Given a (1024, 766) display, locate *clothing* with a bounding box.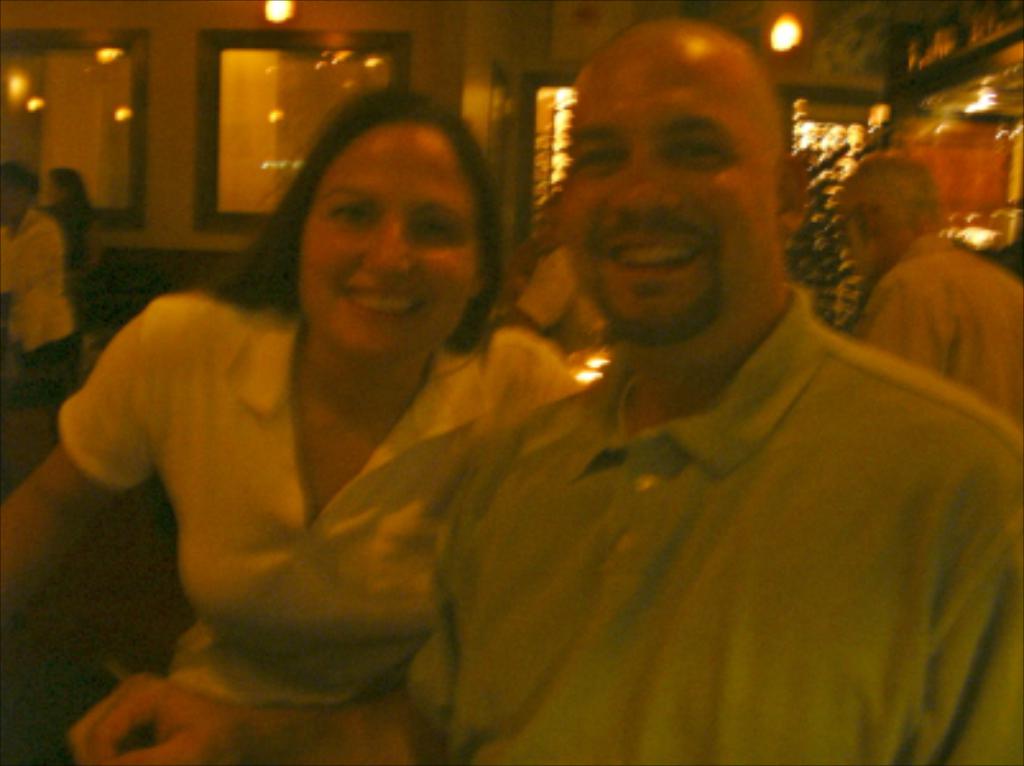
Located: left=0, top=209, right=79, bottom=432.
